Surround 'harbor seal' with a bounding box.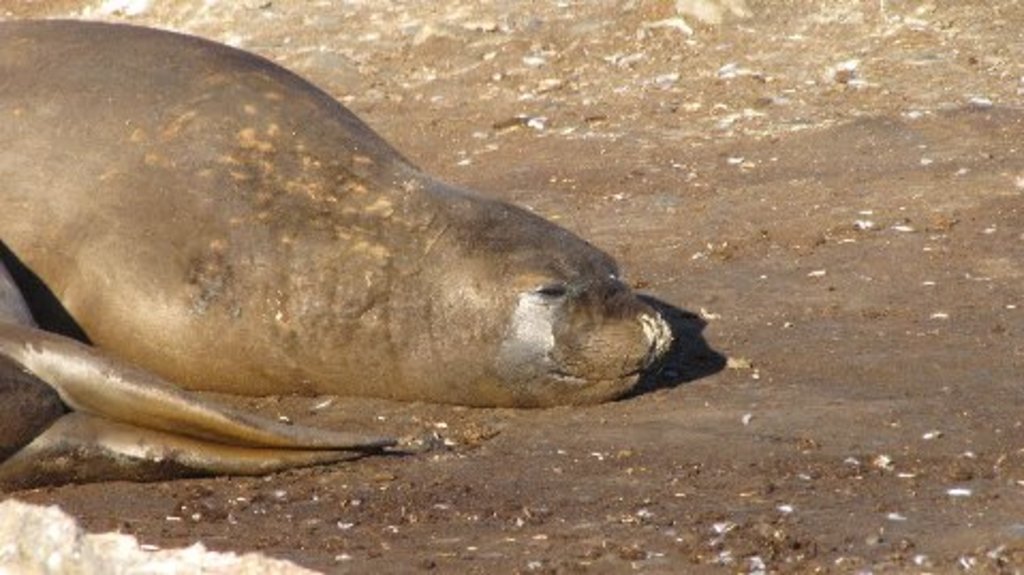
detection(38, 28, 676, 462).
